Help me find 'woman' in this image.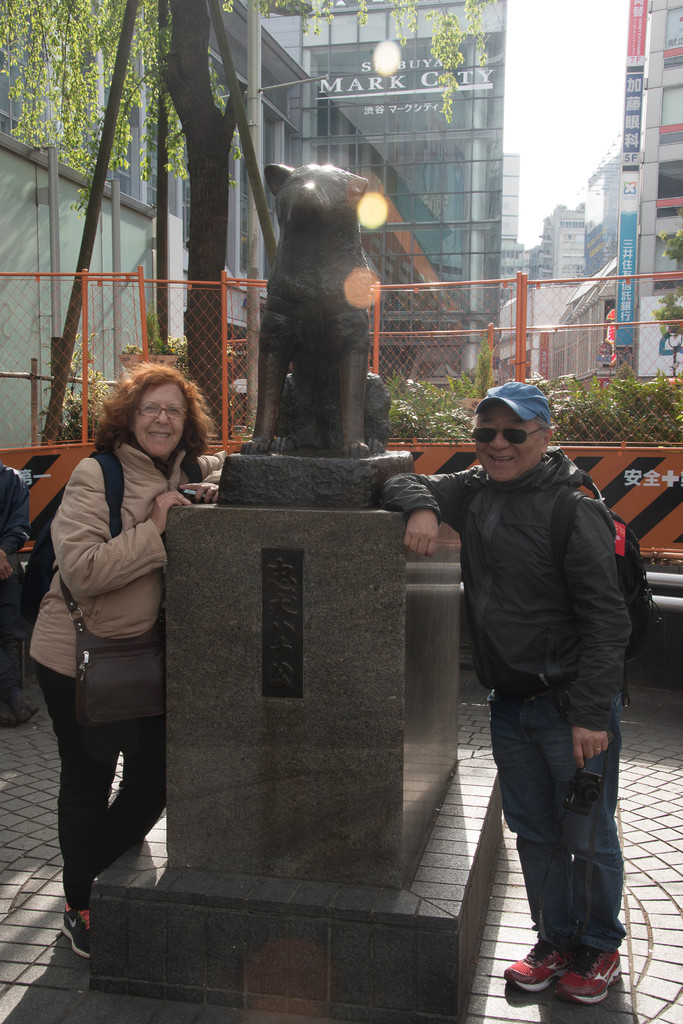
Found it: 24,337,199,934.
